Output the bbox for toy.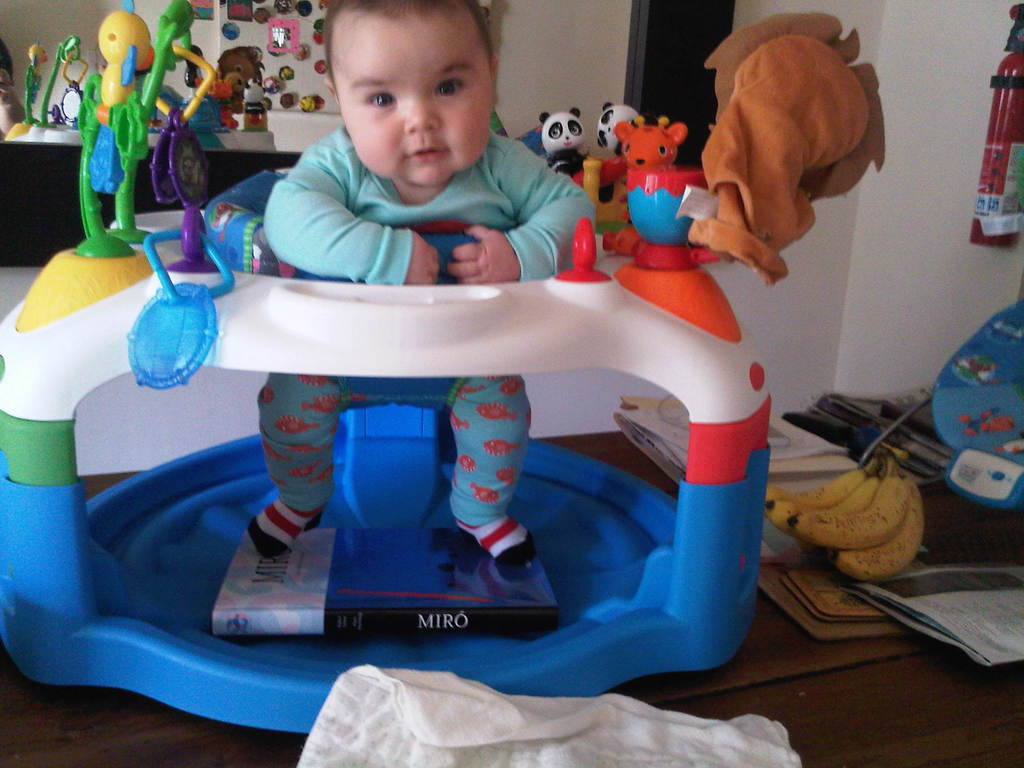
x1=298 y1=90 x2=319 y2=114.
